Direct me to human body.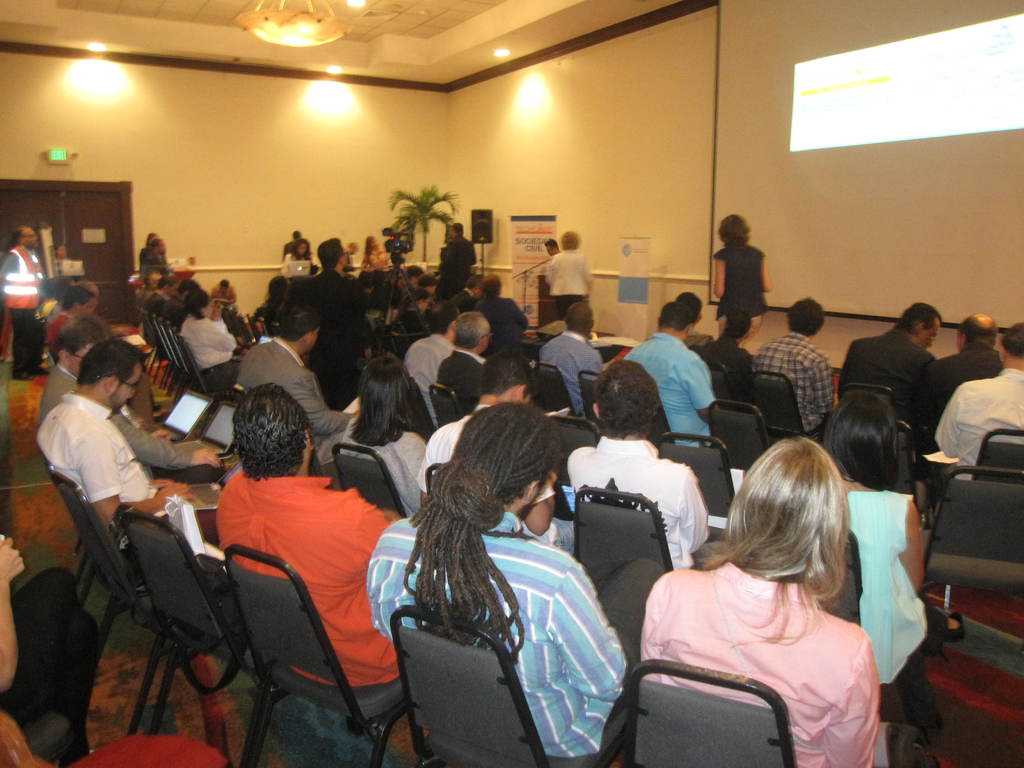
Direction: (634,433,899,757).
